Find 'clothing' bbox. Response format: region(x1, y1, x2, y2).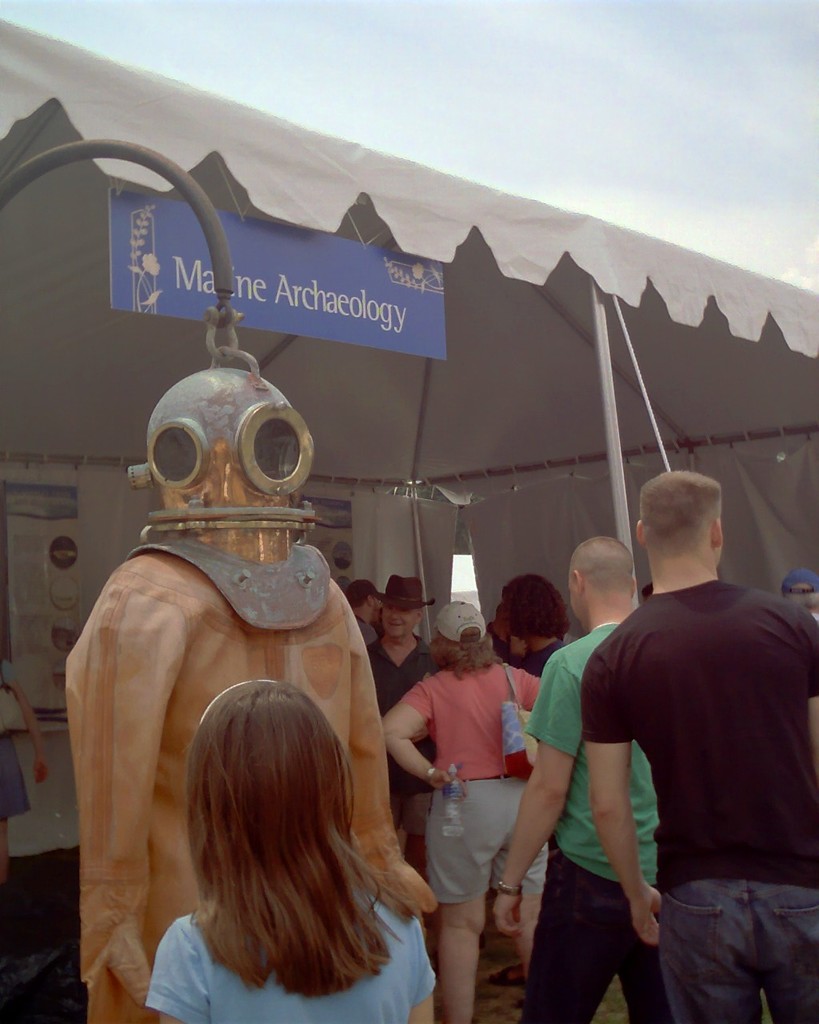
region(398, 660, 537, 910).
